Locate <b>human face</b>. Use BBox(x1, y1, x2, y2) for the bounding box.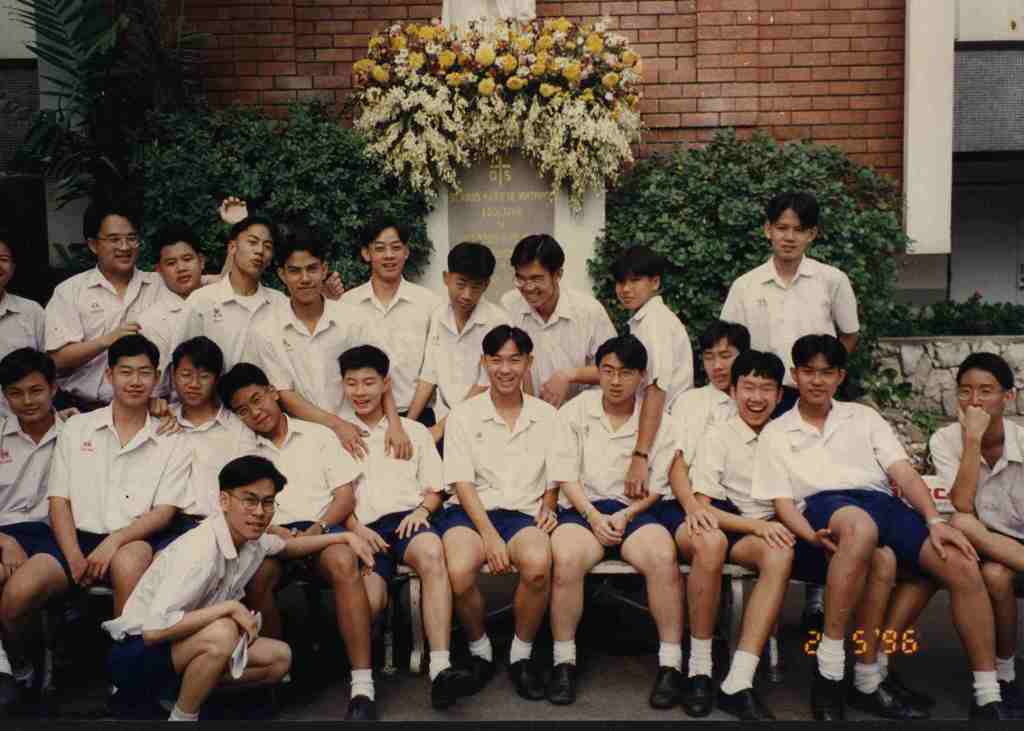
BBox(797, 353, 836, 405).
